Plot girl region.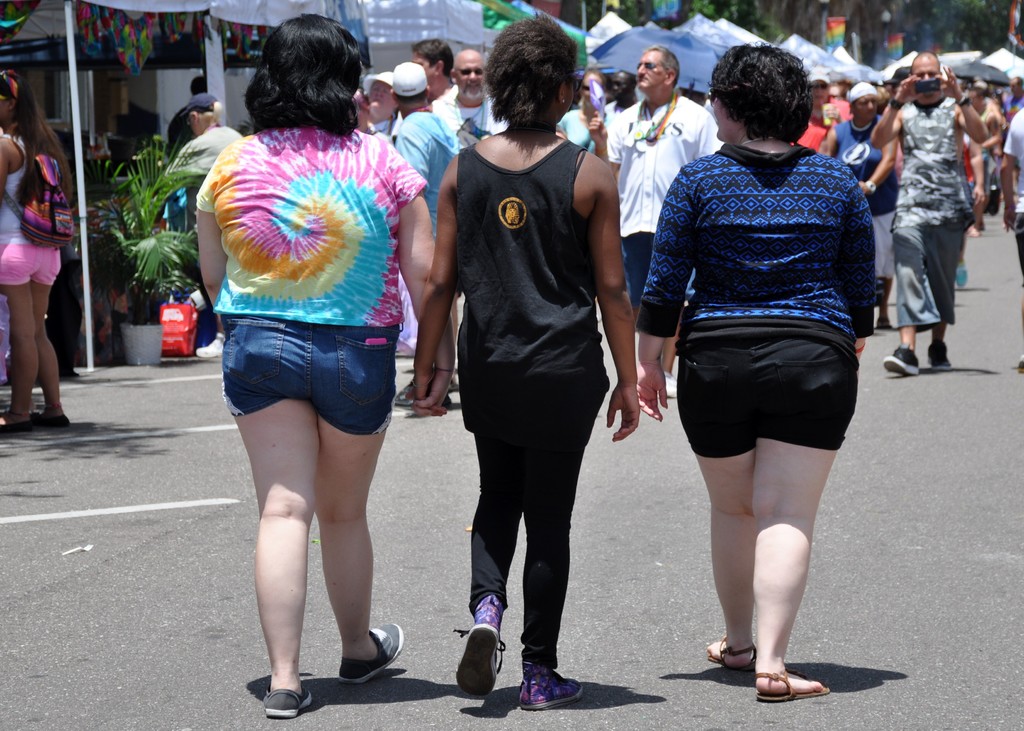
Plotted at 972,83,1000,192.
